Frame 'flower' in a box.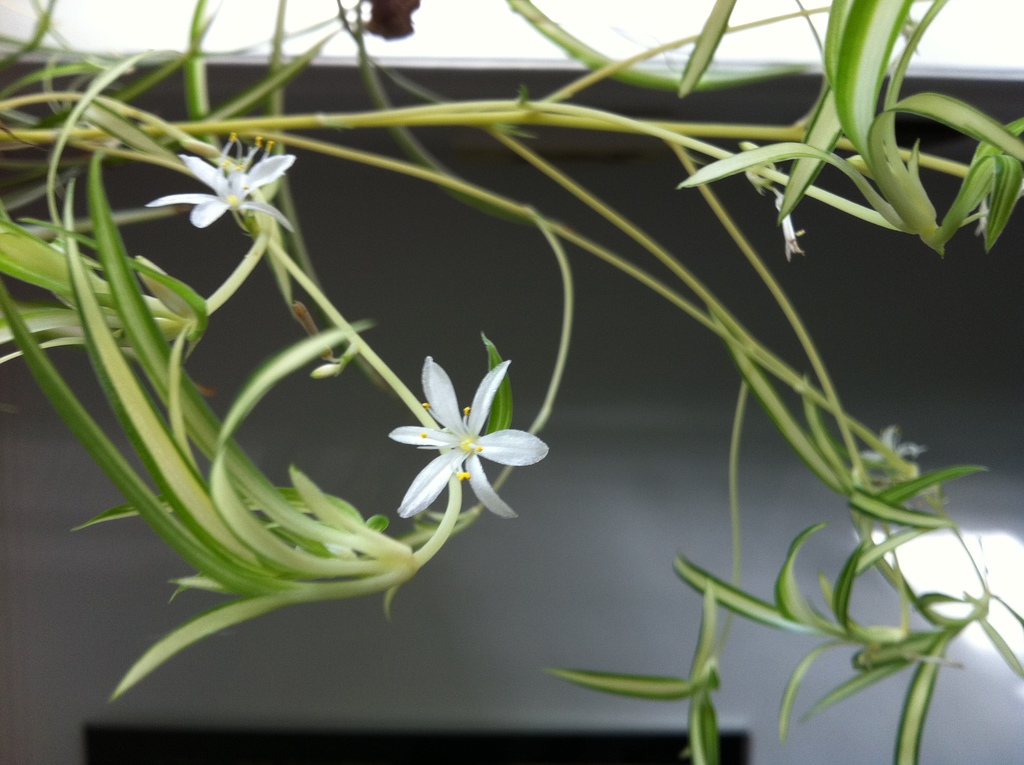
<bbox>390, 361, 541, 531</bbox>.
